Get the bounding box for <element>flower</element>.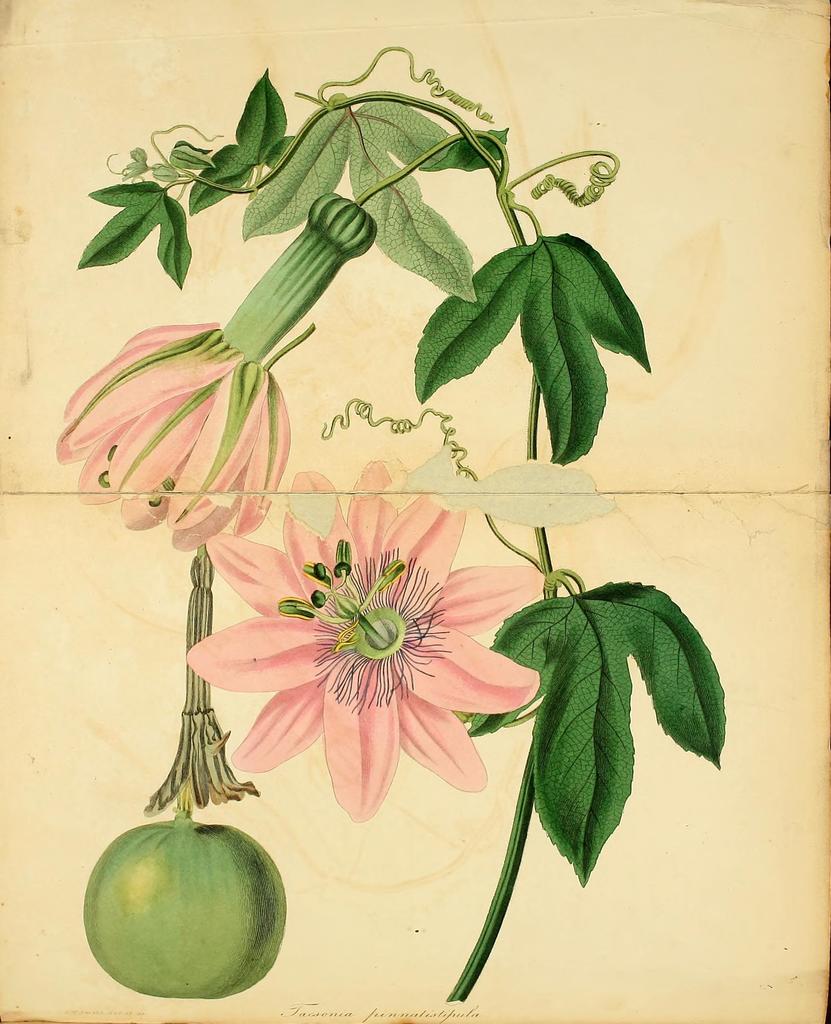
{"left": 52, "top": 321, "right": 294, "bottom": 557}.
